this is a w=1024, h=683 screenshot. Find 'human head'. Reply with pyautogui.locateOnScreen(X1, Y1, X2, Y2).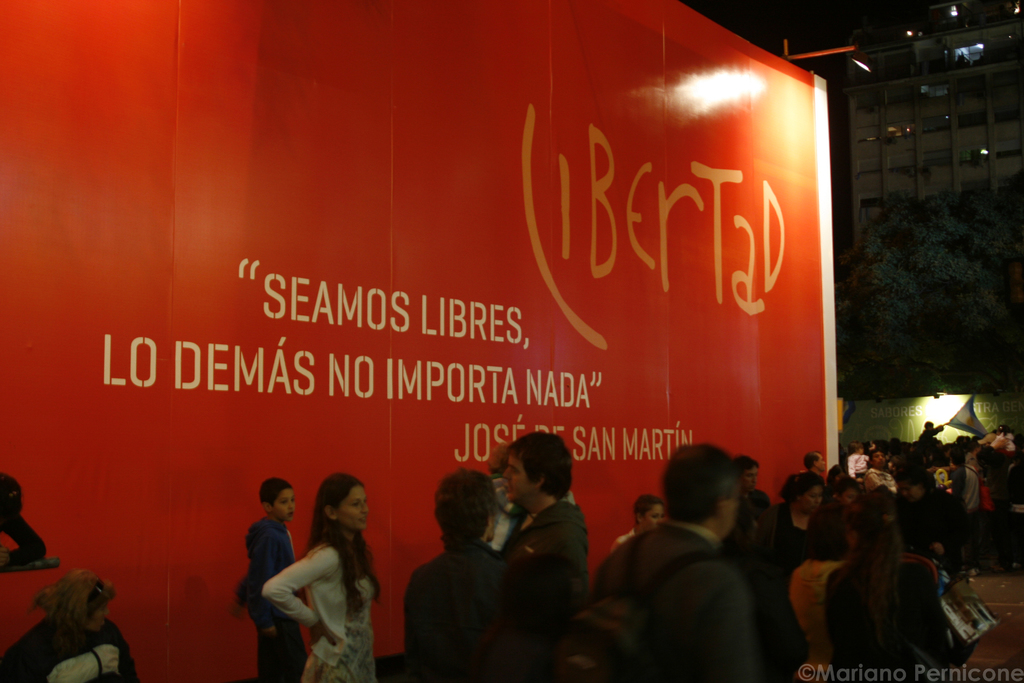
pyautogui.locateOnScreen(657, 442, 740, 541).
